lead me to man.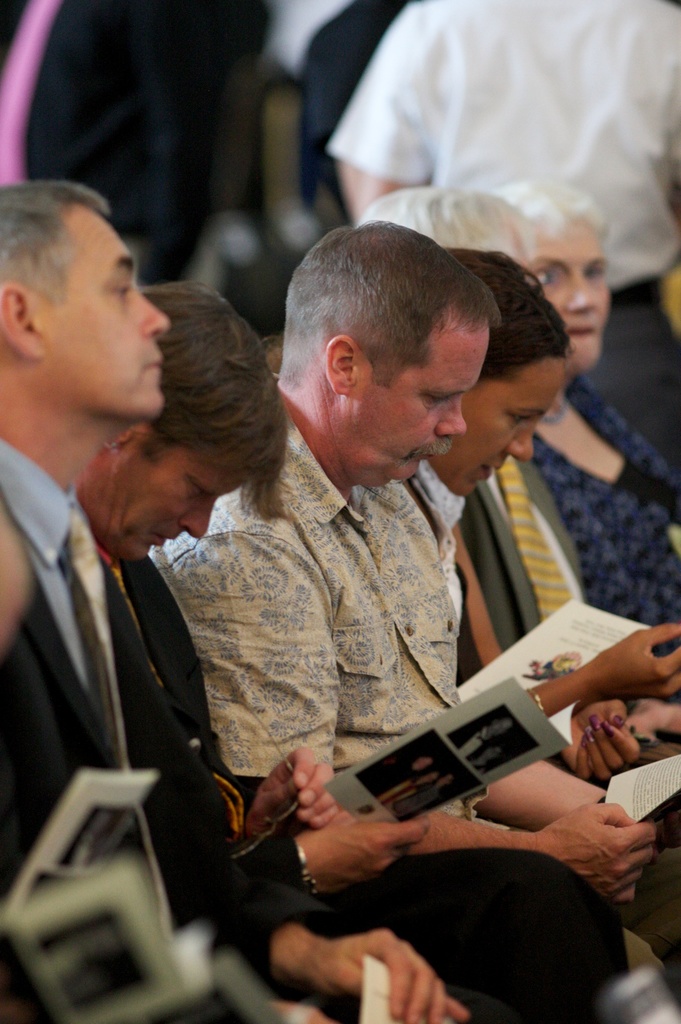
Lead to 68/280/629/1023.
